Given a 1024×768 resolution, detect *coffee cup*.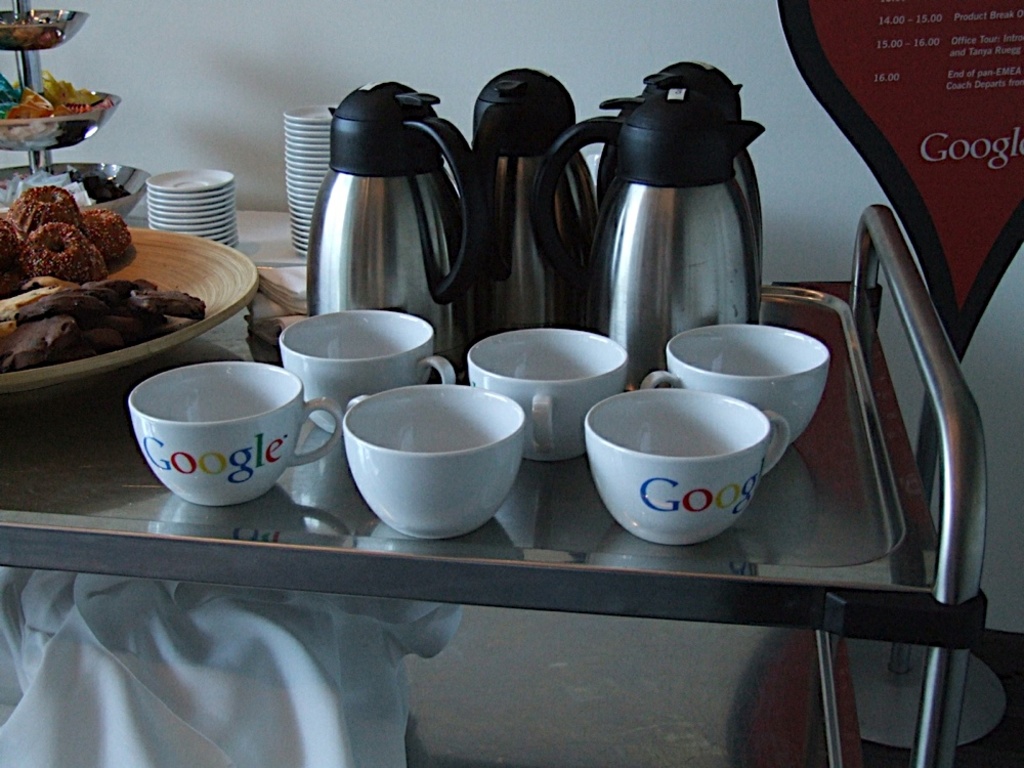
l=464, t=326, r=629, b=466.
